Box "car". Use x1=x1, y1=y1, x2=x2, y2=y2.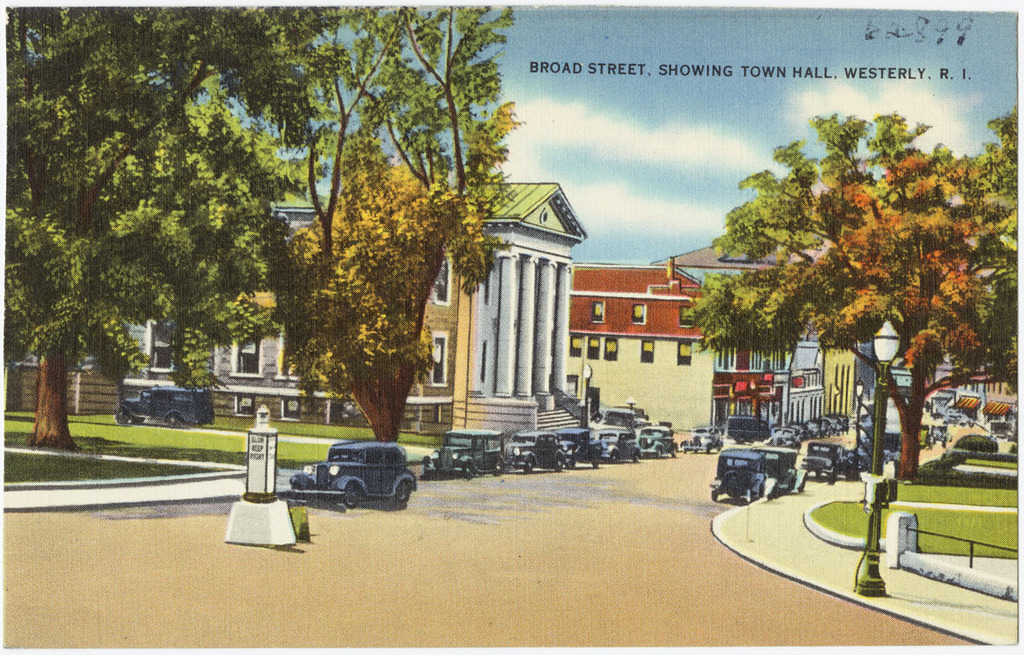
x1=679, y1=425, x2=722, y2=453.
